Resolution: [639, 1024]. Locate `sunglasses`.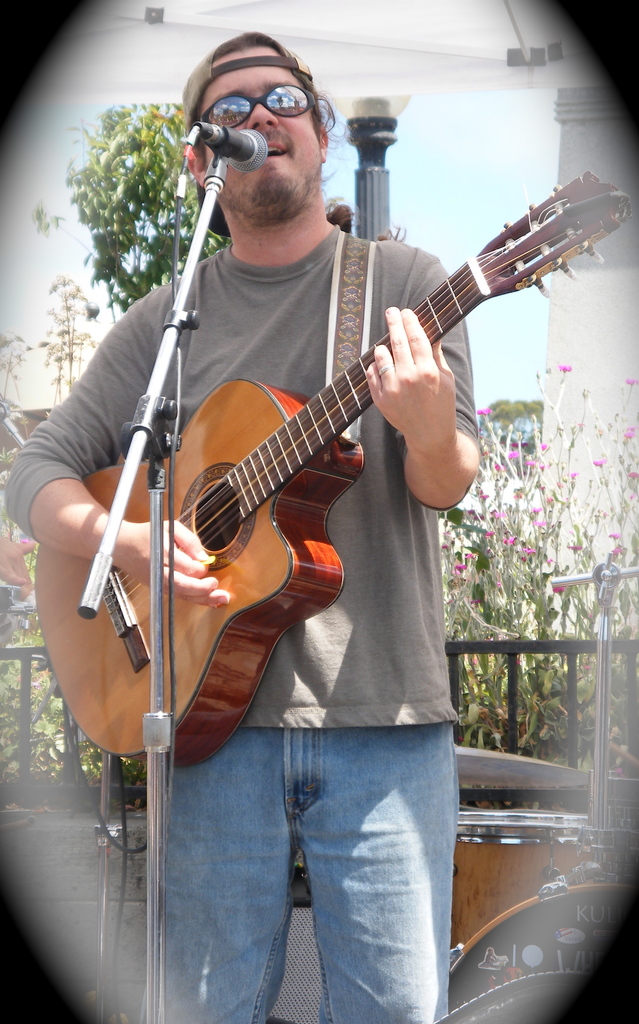
[left=200, top=83, right=317, bottom=129].
